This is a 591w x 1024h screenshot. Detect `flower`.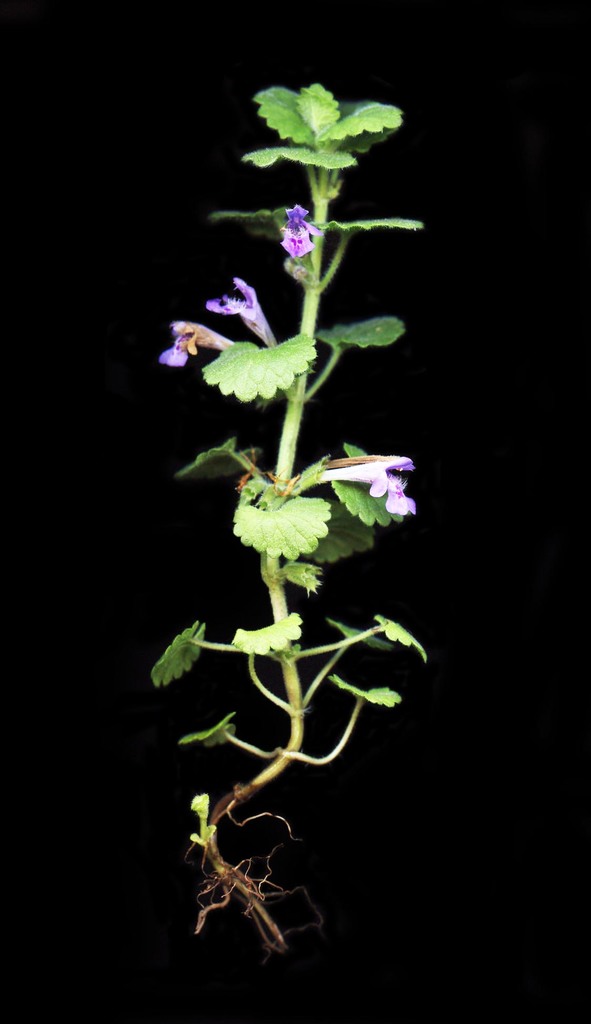
region(274, 199, 314, 255).
